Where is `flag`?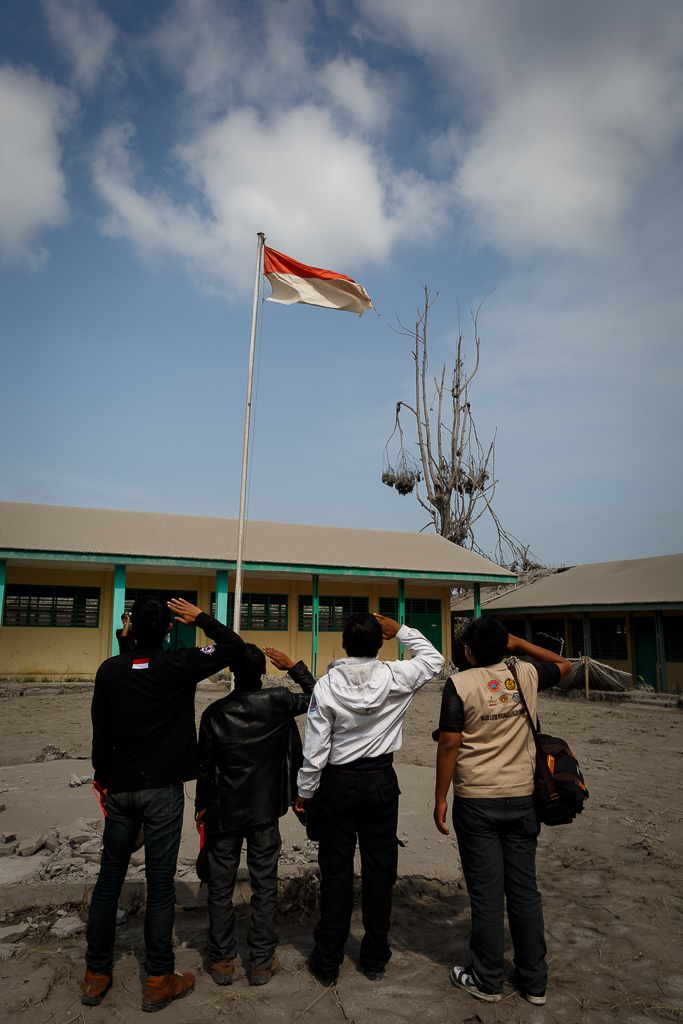
bbox=[257, 228, 371, 316].
